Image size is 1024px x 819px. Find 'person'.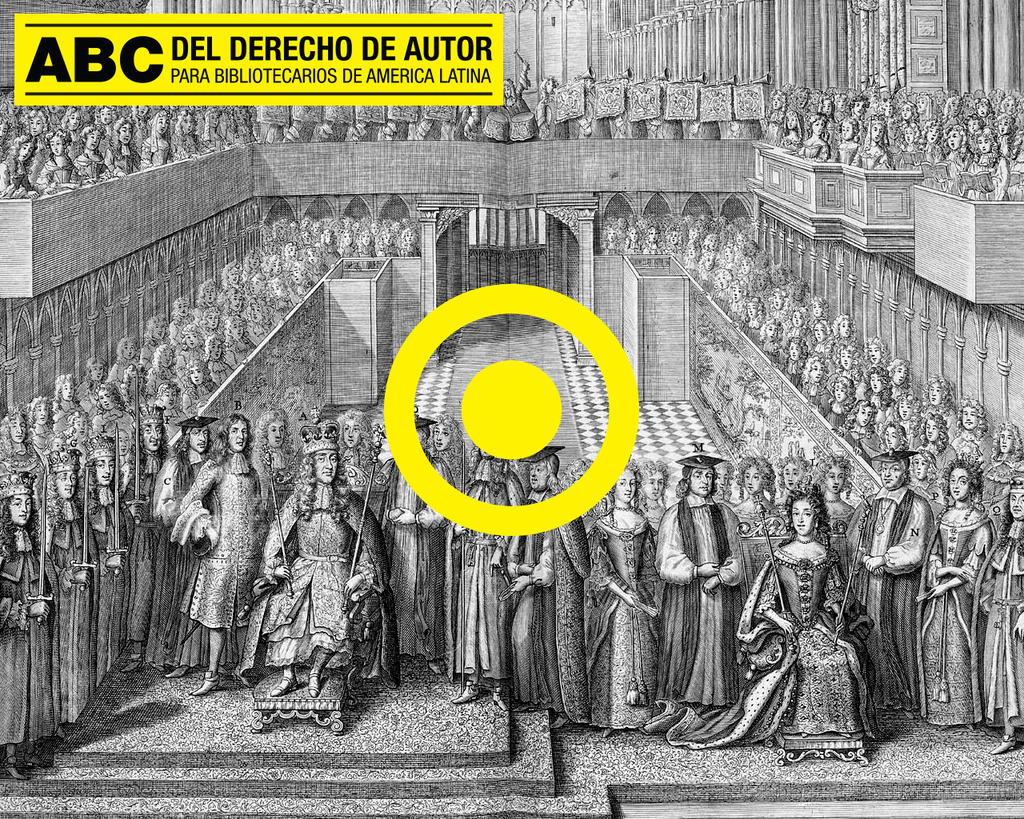
region(535, 73, 558, 137).
